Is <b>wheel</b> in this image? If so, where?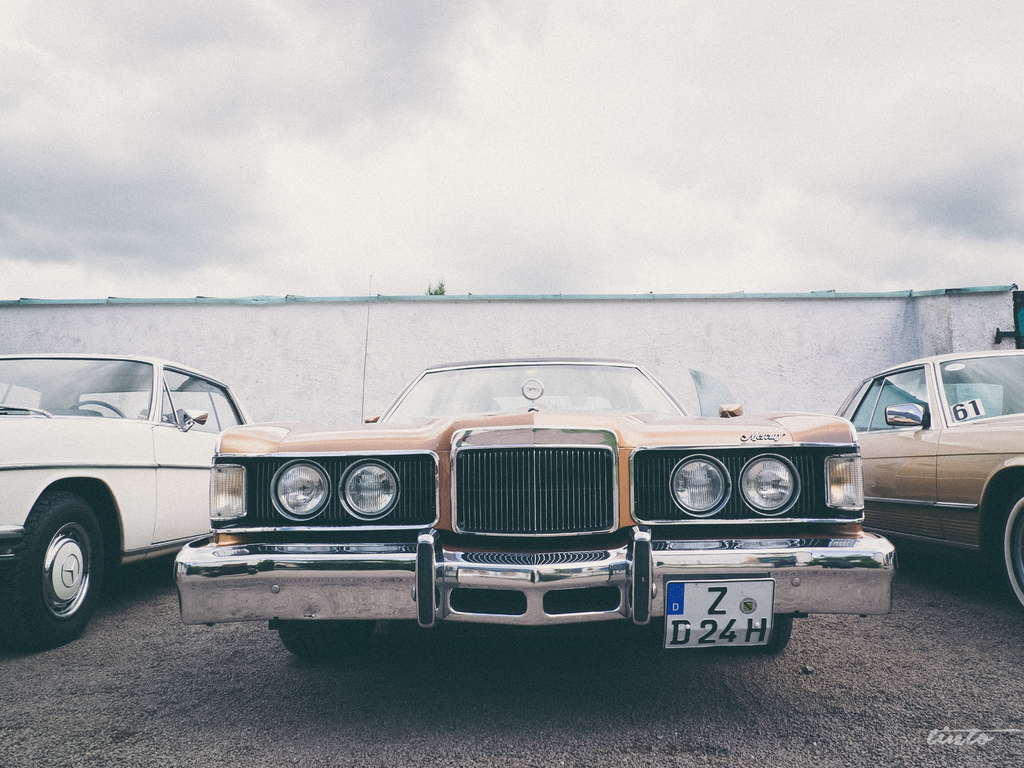
Yes, at (772,614,793,659).
